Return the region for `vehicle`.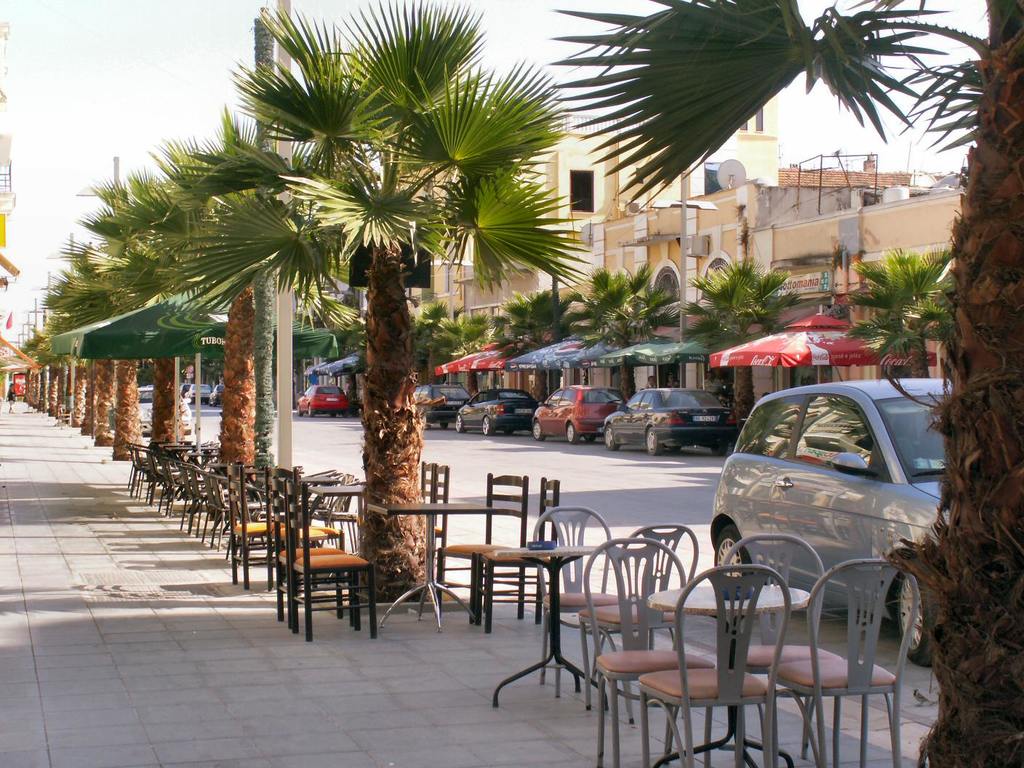
[left=706, top=377, right=952, bottom=670].
